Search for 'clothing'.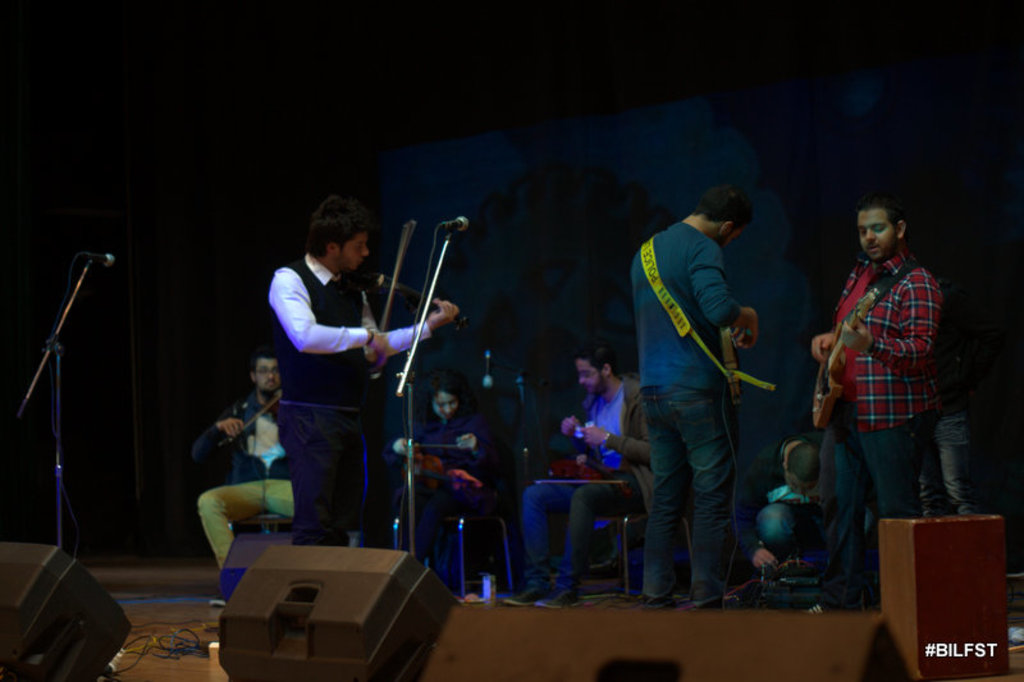
Found at pyautogui.locateOnScreen(622, 221, 755, 594).
